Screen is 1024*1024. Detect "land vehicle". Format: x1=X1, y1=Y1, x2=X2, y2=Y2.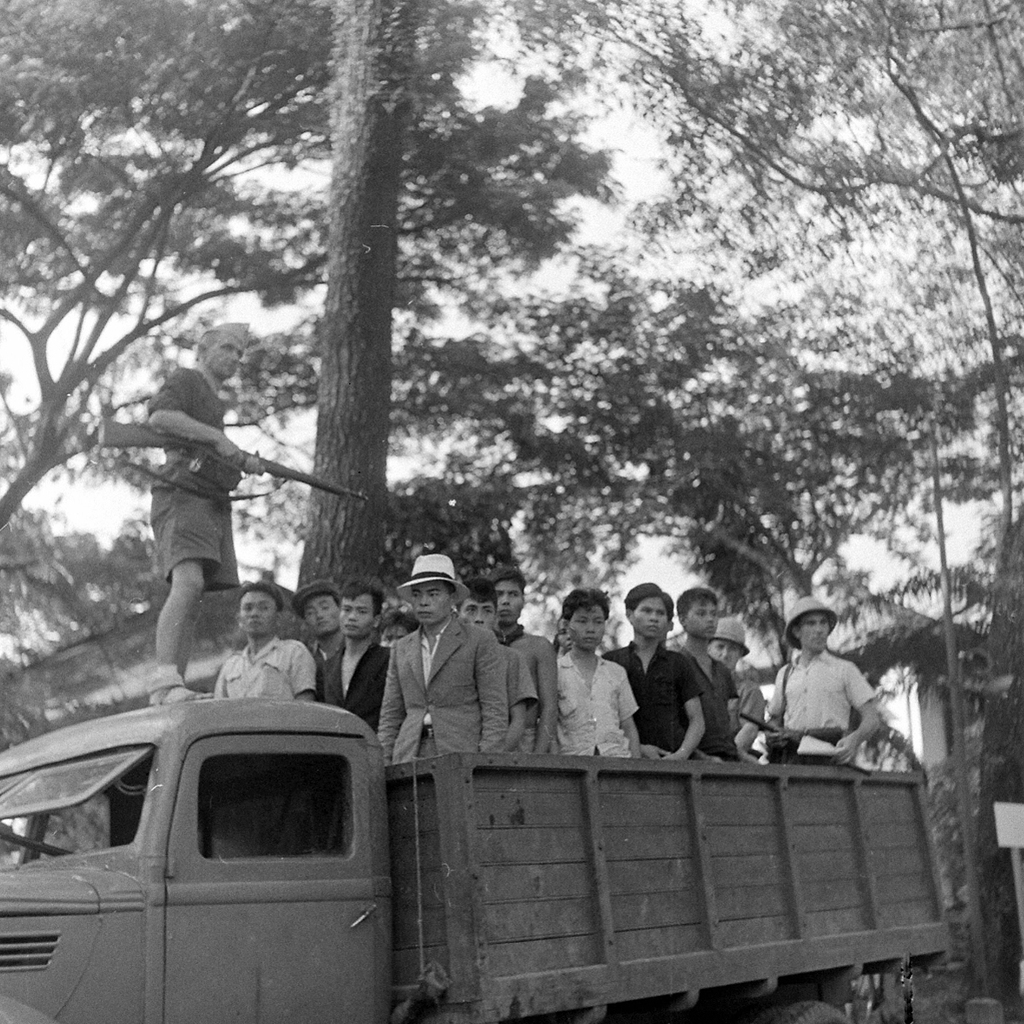
x1=0, y1=690, x2=943, y2=1021.
